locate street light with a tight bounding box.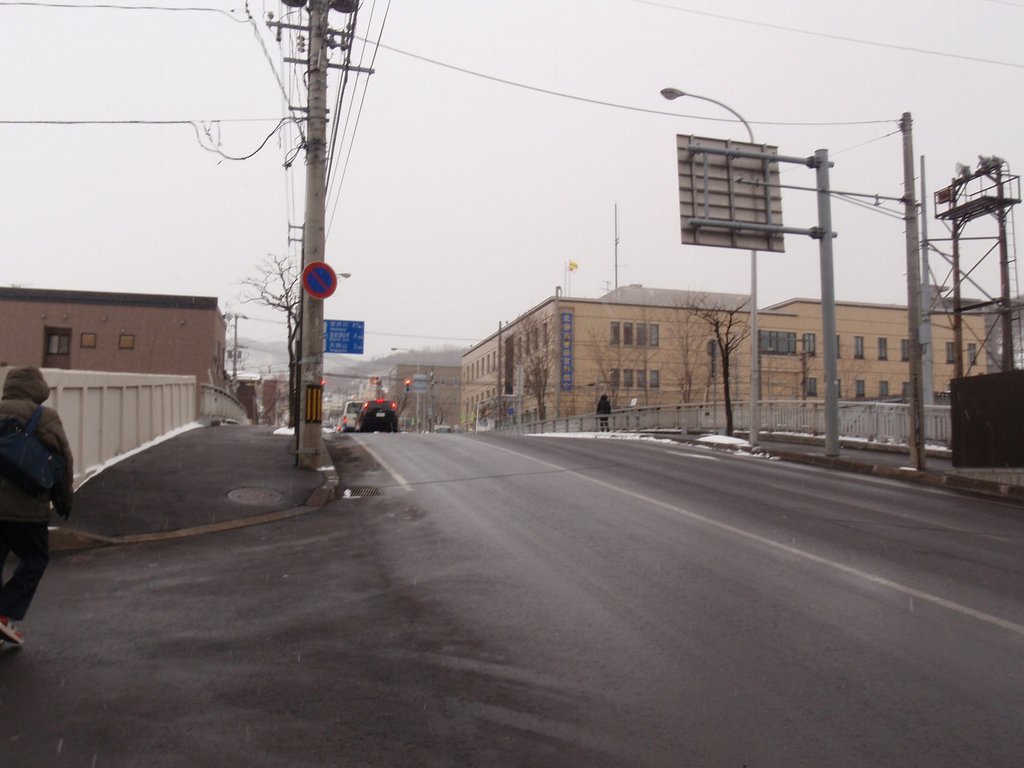
box=[387, 345, 419, 431].
